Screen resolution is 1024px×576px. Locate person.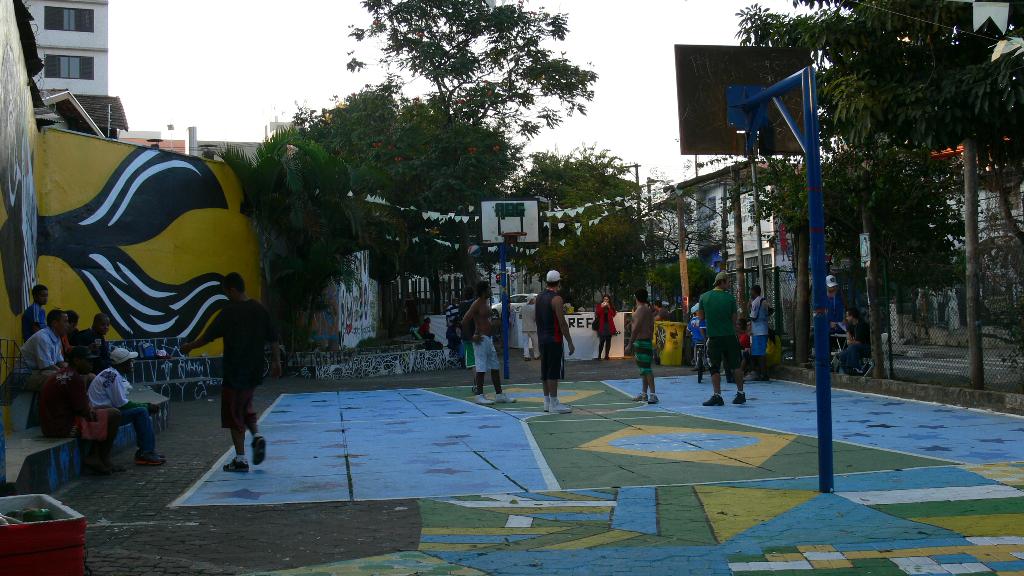
(left=633, top=287, right=660, bottom=404).
